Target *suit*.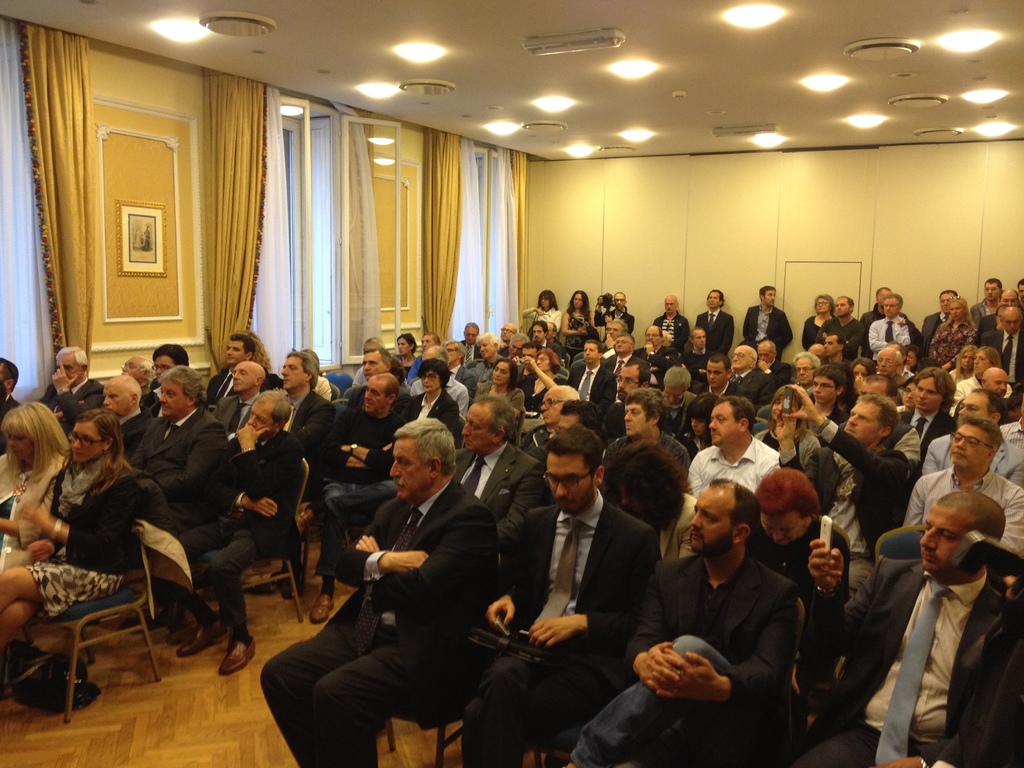
Target region: box=[742, 303, 793, 361].
